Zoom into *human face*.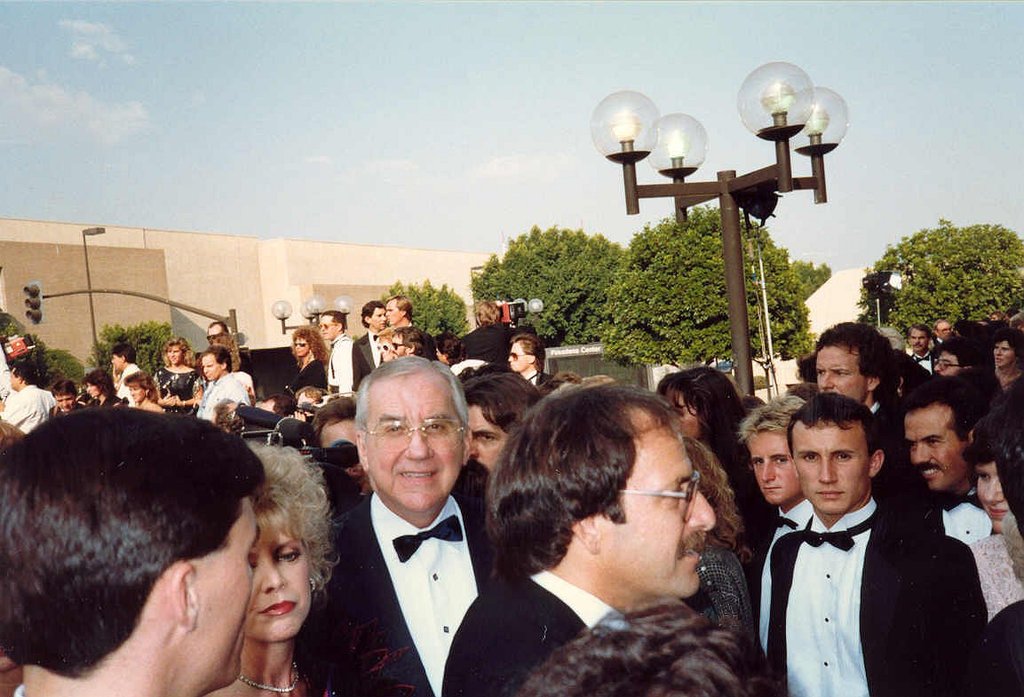
Zoom target: [934, 322, 955, 337].
